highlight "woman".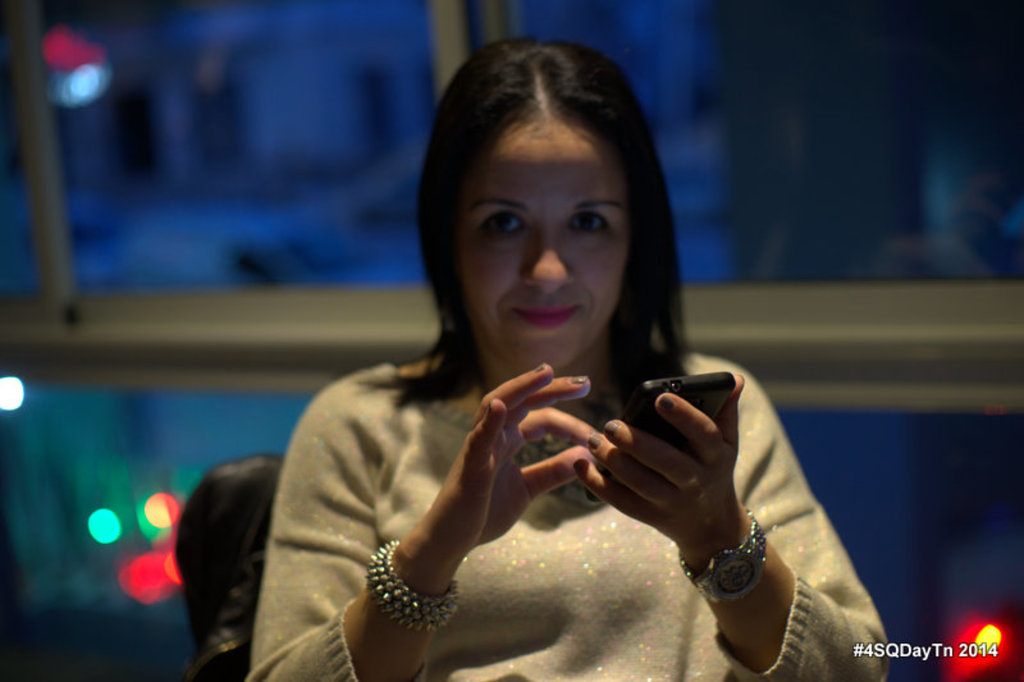
Highlighted region: (197,68,844,681).
